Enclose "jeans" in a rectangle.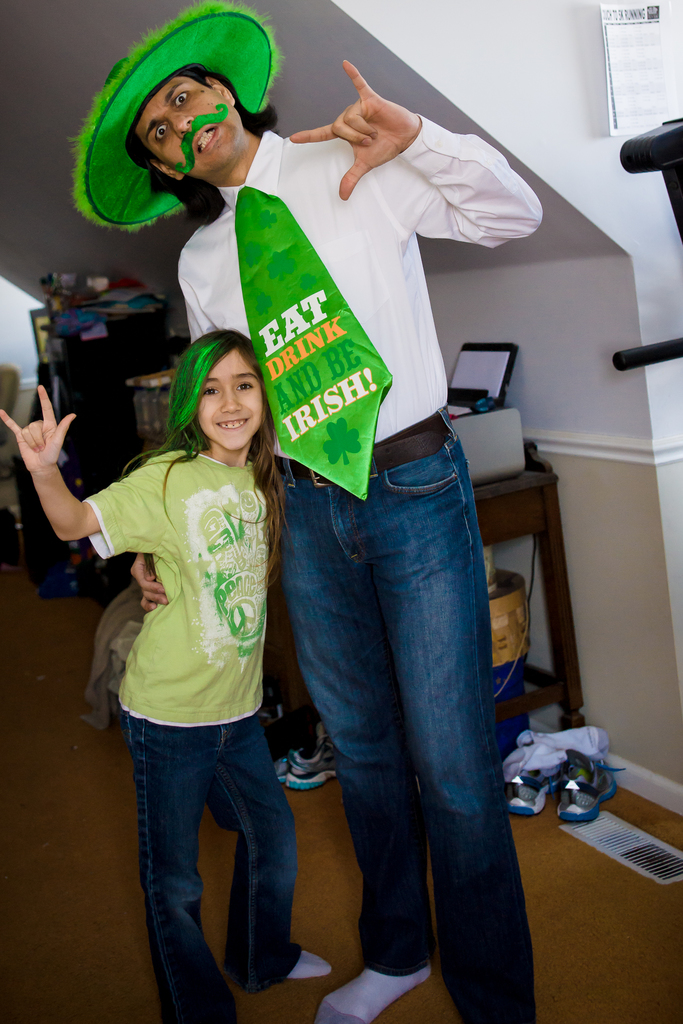
123,711,295,1023.
